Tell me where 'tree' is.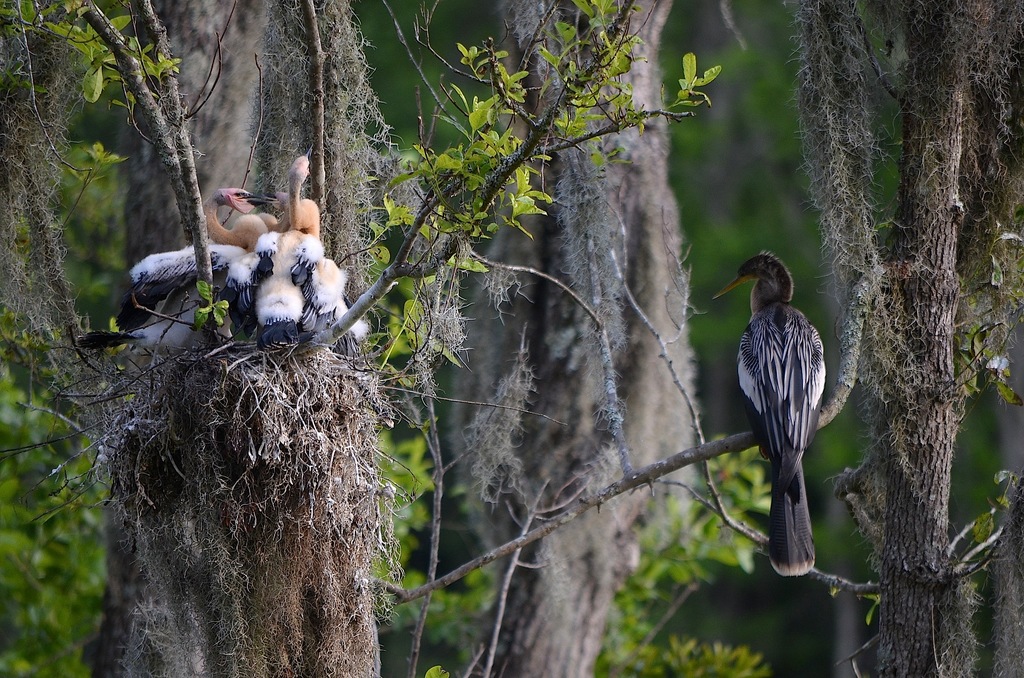
'tree' is at 0:0:1023:677.
